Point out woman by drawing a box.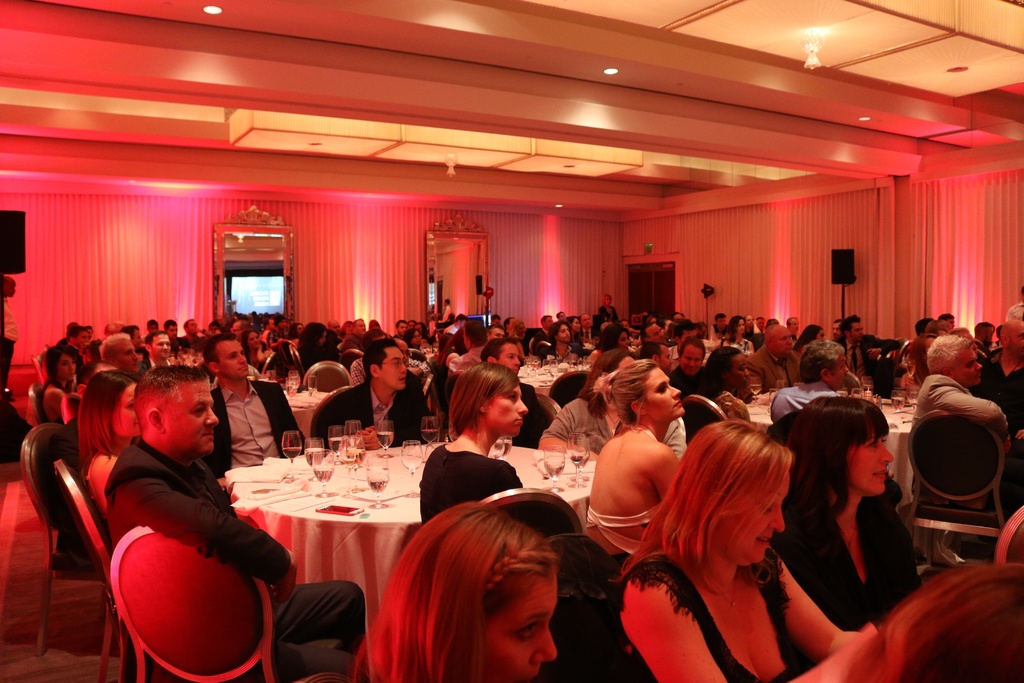
[721, 315, 755, 359].
